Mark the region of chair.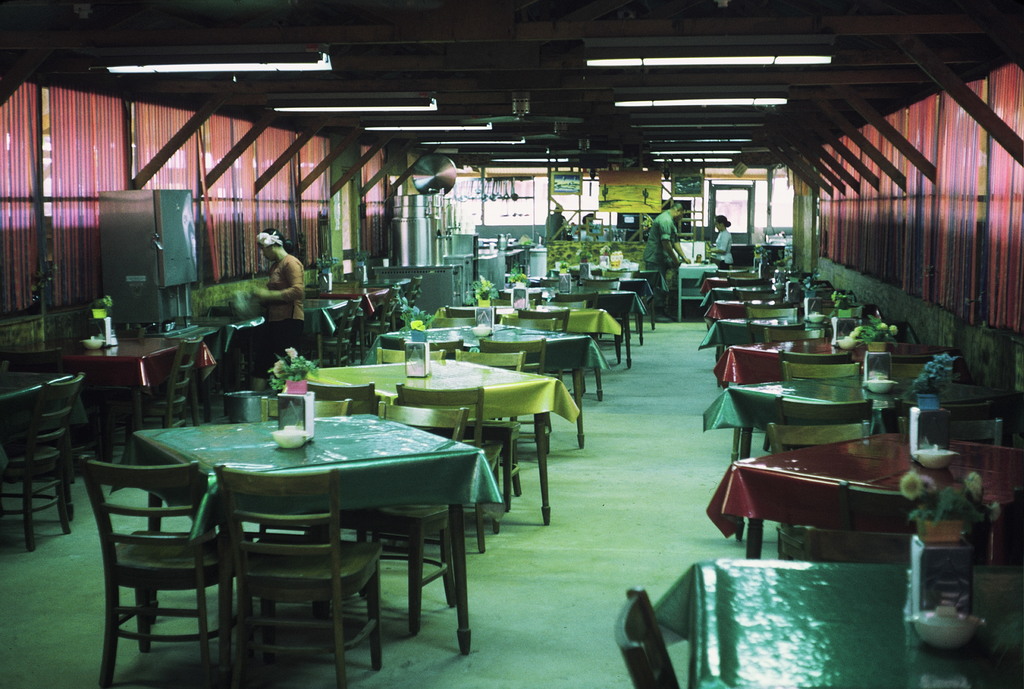
Region: (0, 376, 81, 547).
